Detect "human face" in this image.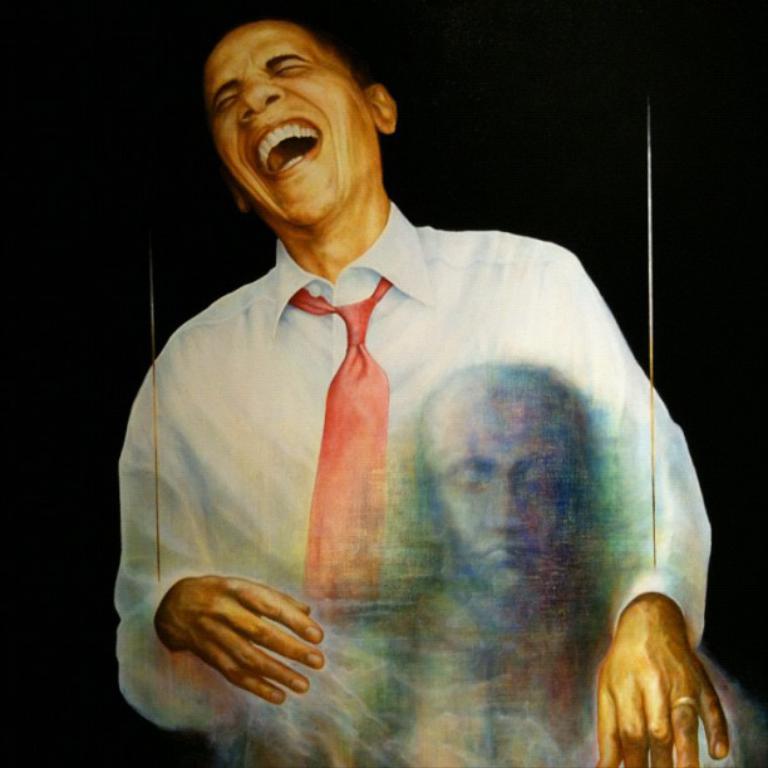
Detection: {"left": 205, "top": 21, "right": 375, "bottom": 233}.
